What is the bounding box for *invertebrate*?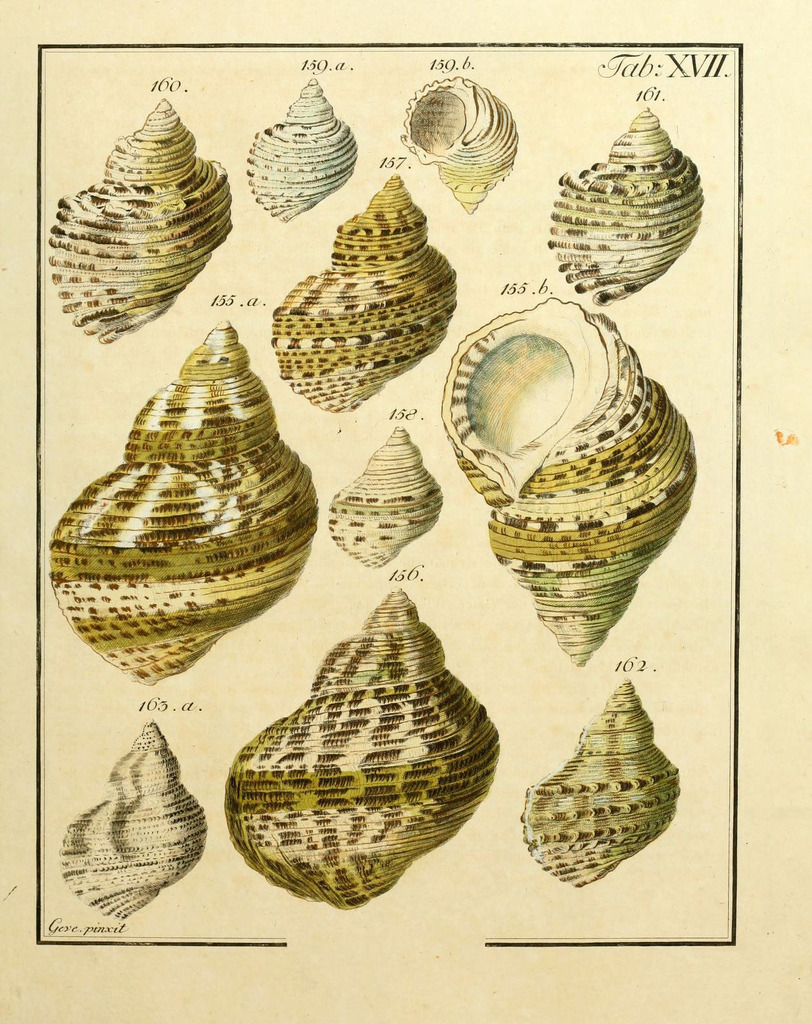
locate(56, 718, 204, 914).
